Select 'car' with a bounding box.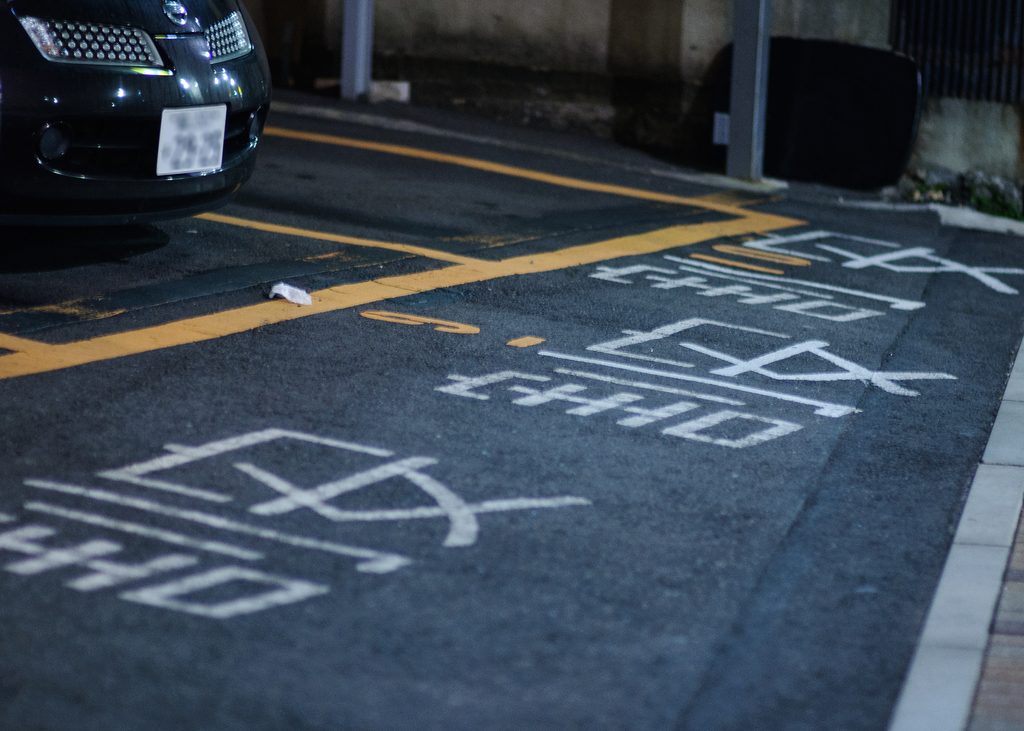
0 0 273 229.
